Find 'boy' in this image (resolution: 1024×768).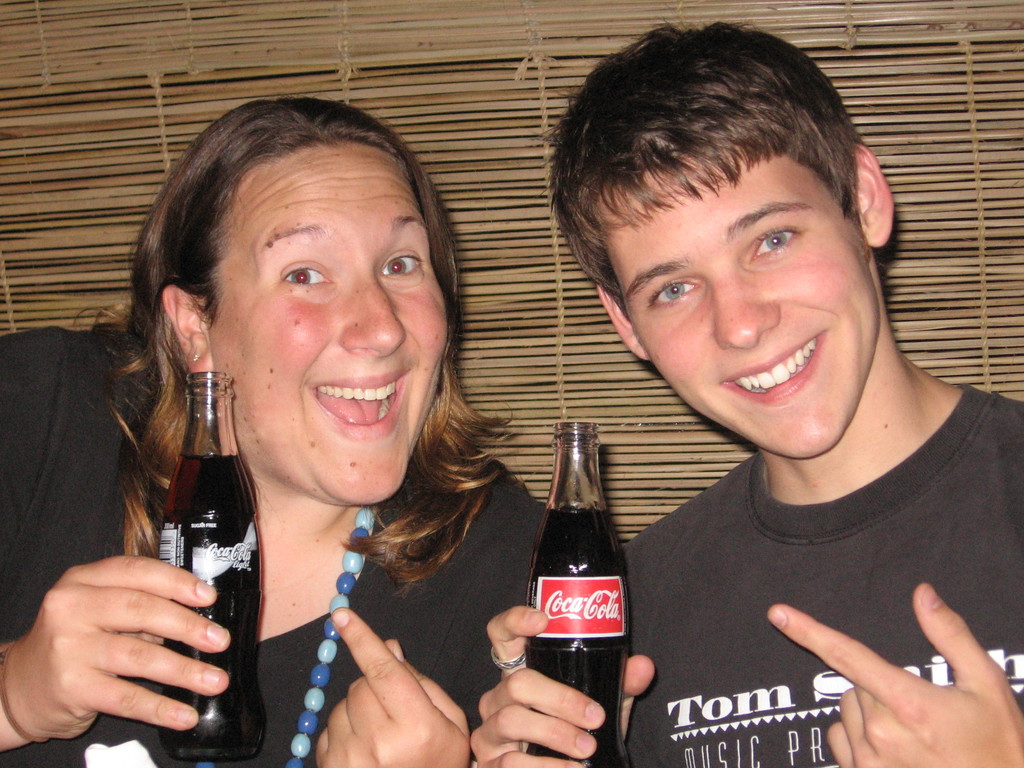
bbox=[468, 17, 1023, 767].
